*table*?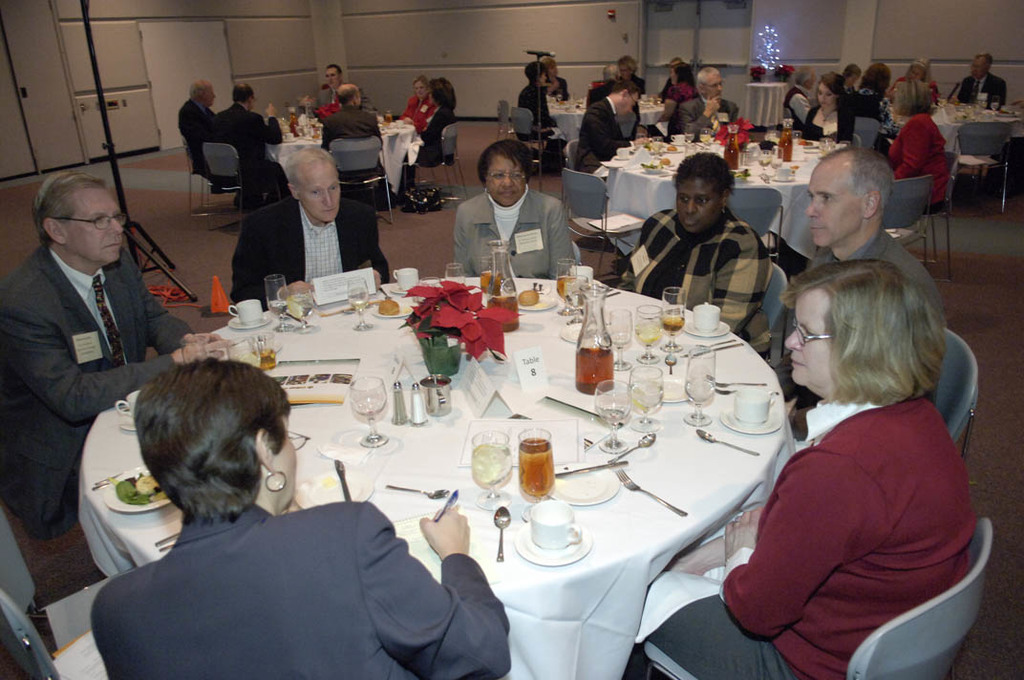
<bbox>106, 292, 850, 671</bbox>
